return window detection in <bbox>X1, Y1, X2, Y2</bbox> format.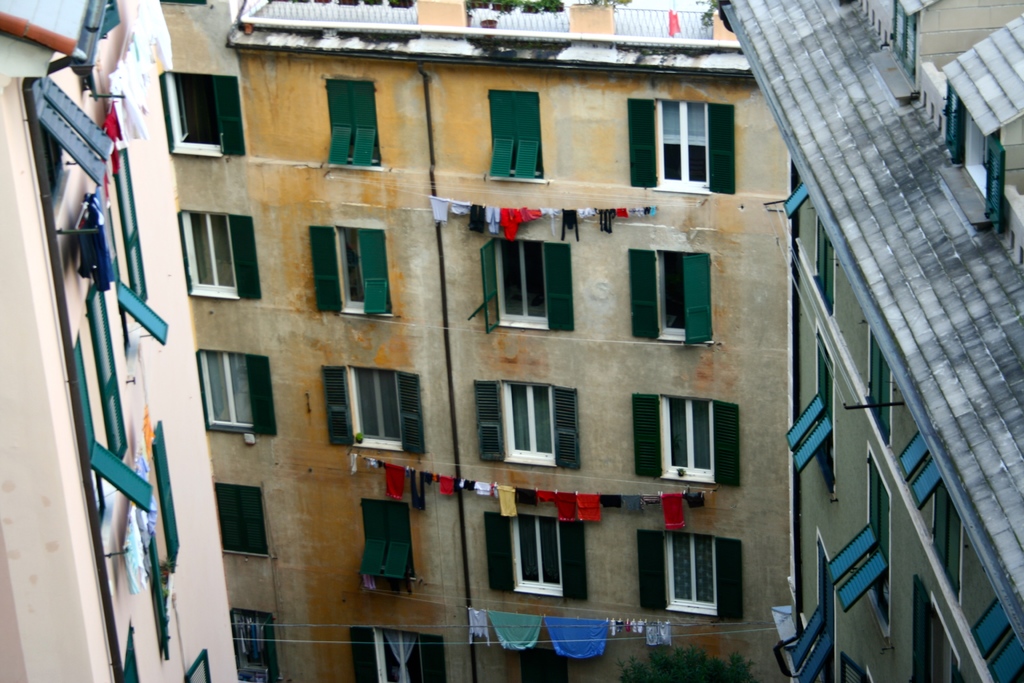
<bbox>622, 94, 735, 198</bbox>.
